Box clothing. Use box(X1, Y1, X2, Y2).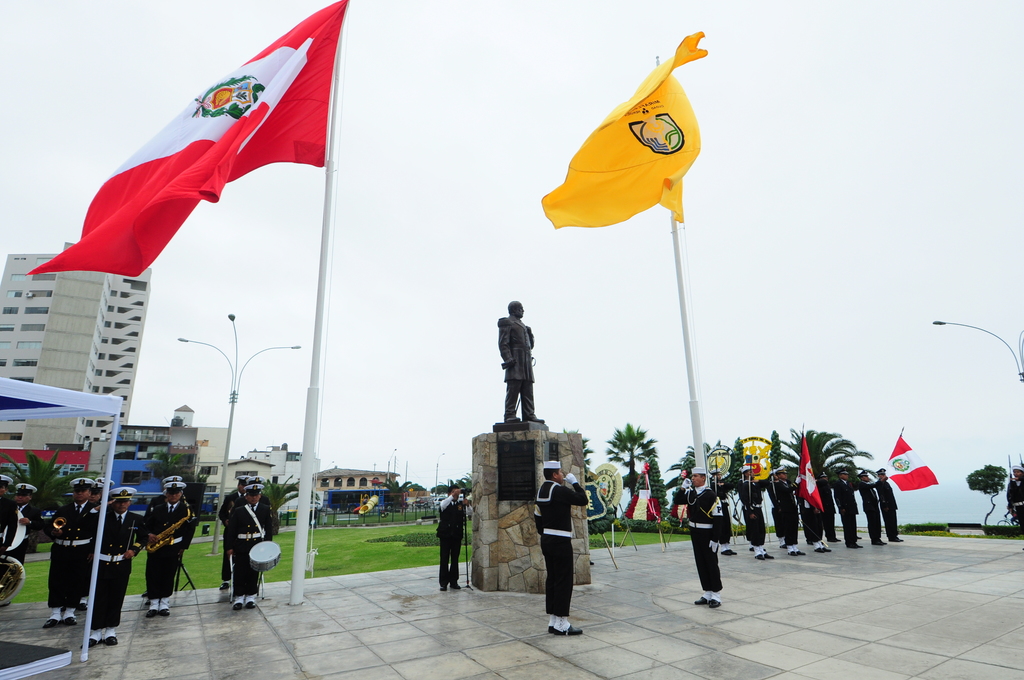
box(218, 487, 243, 579).
